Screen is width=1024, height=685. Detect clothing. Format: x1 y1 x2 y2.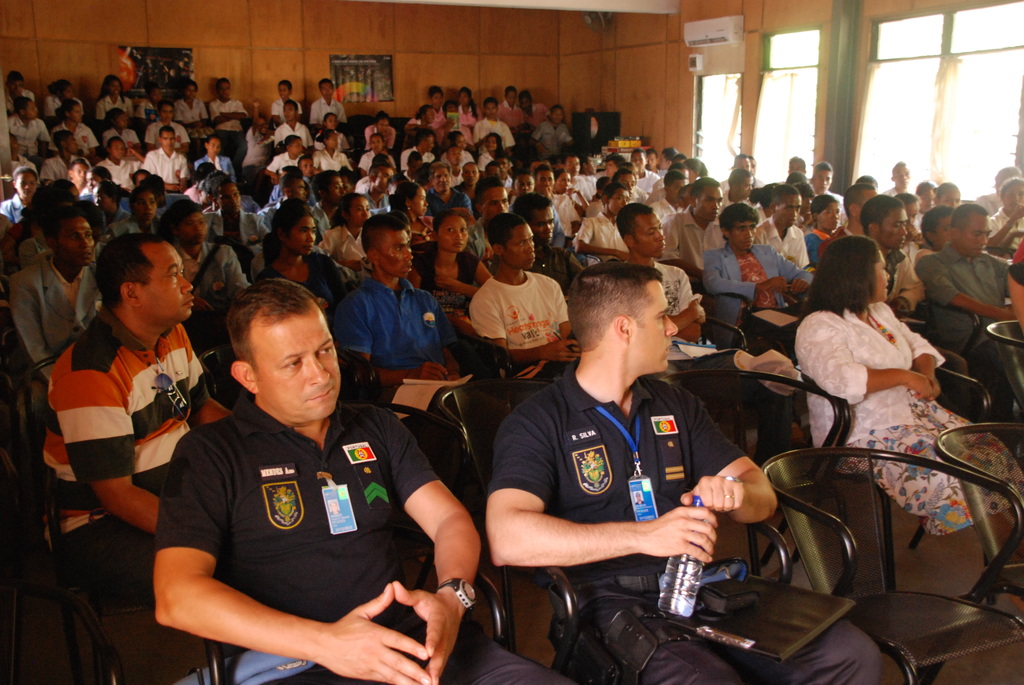
508 201 566 240.
